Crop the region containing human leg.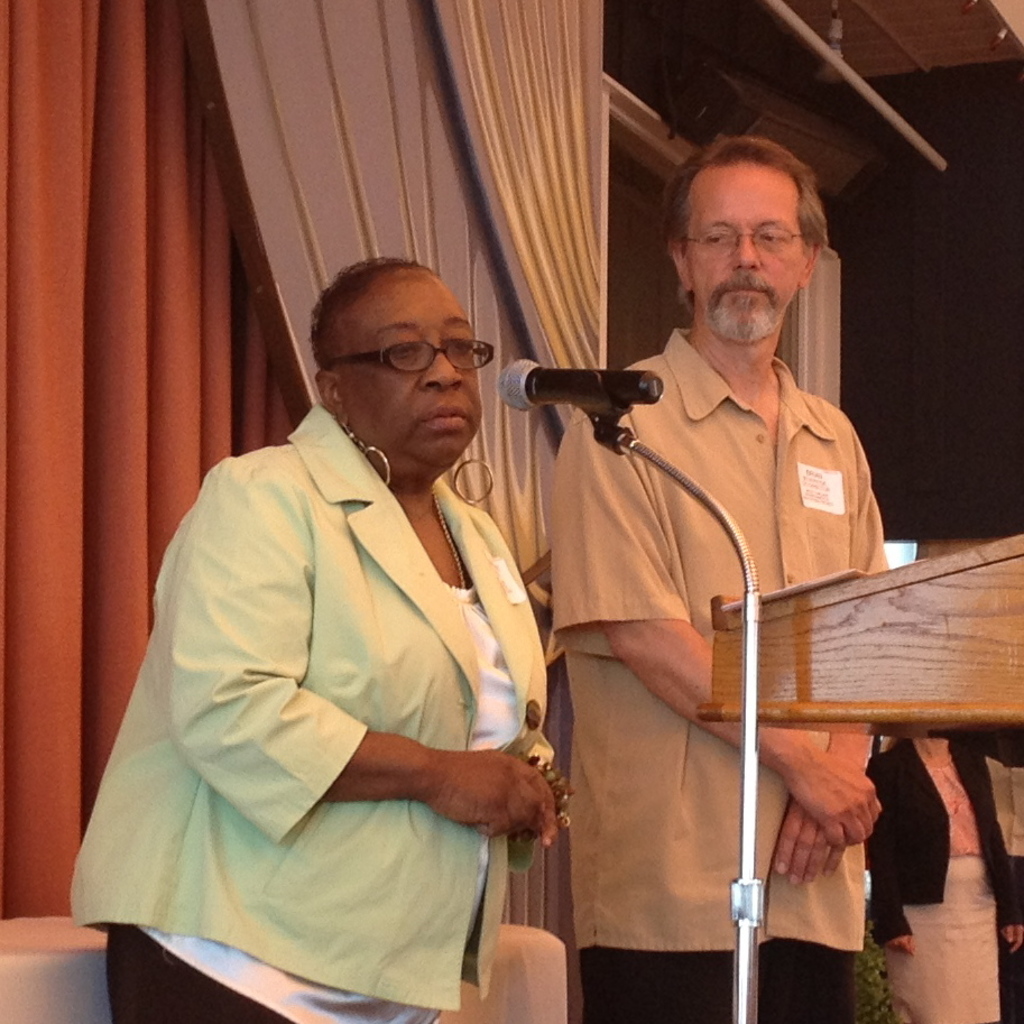
Crop region: <box>573,941,742,1023</box>.
